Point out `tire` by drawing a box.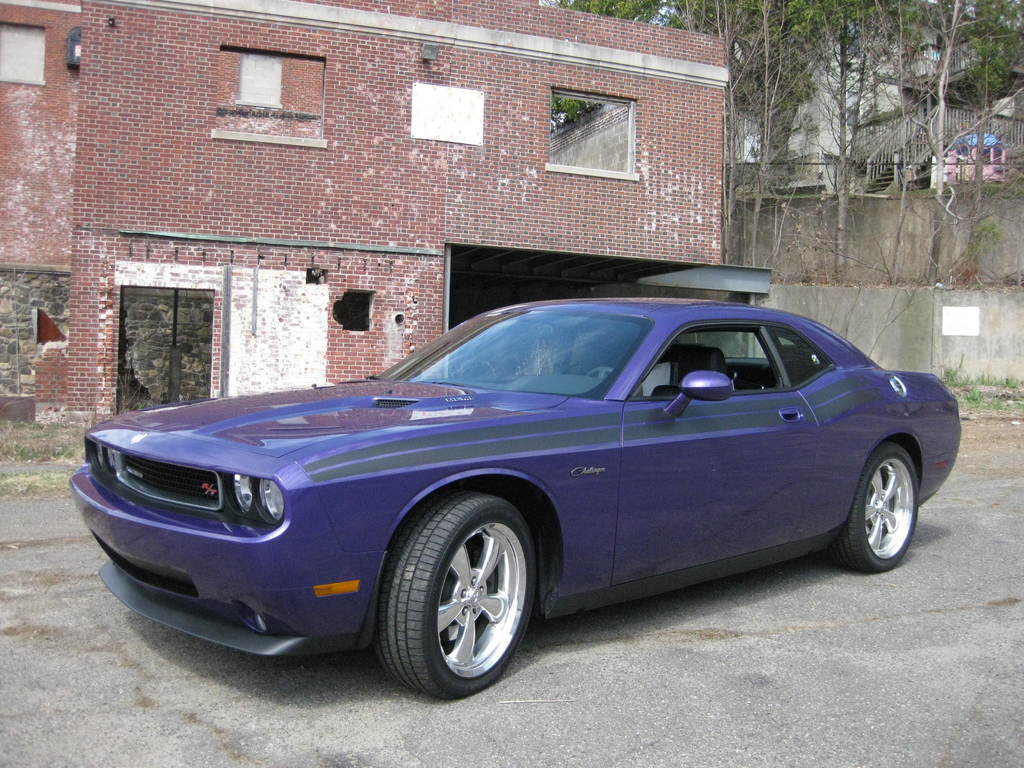
(375, 496, 531, 693).
